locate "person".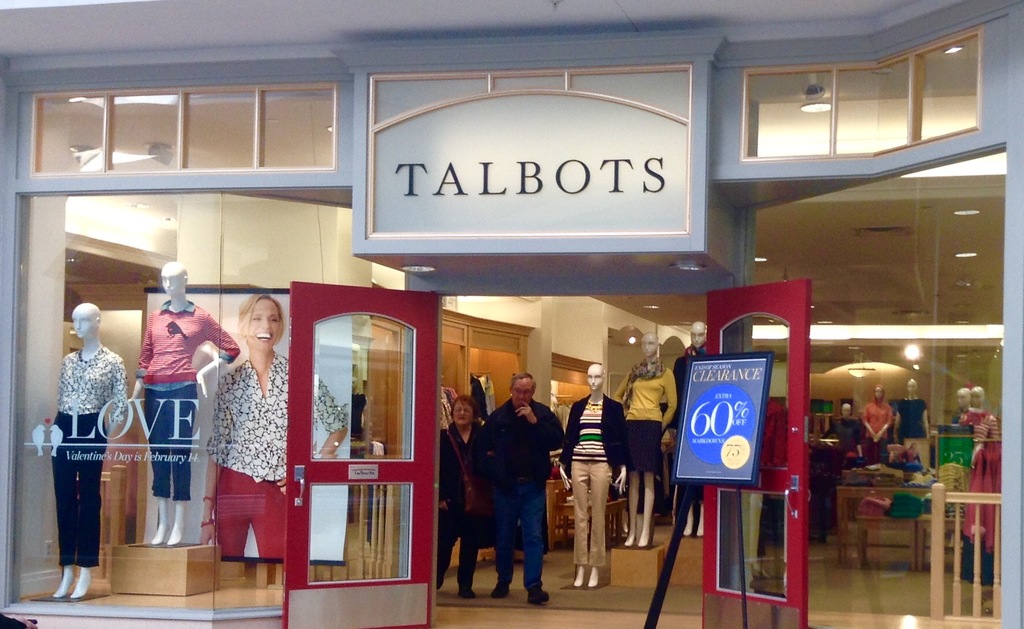
Bounding box: pyautogui.locateOnScreen(473, 373, 566, 609).
